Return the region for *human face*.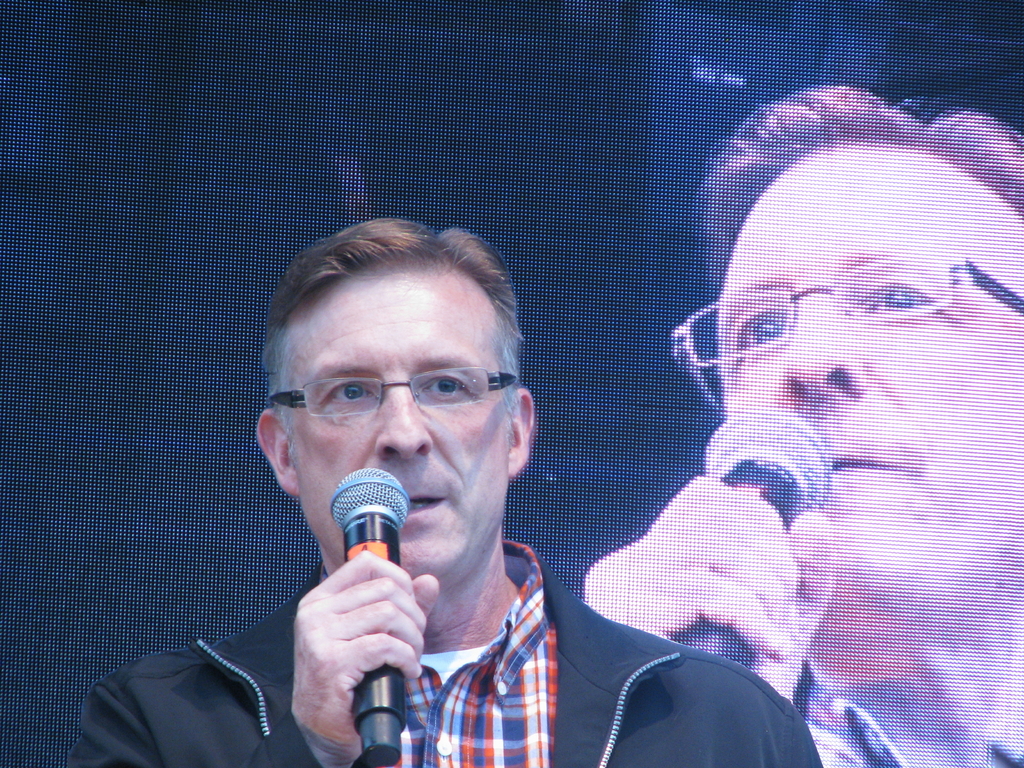
716/177/1018/568.
